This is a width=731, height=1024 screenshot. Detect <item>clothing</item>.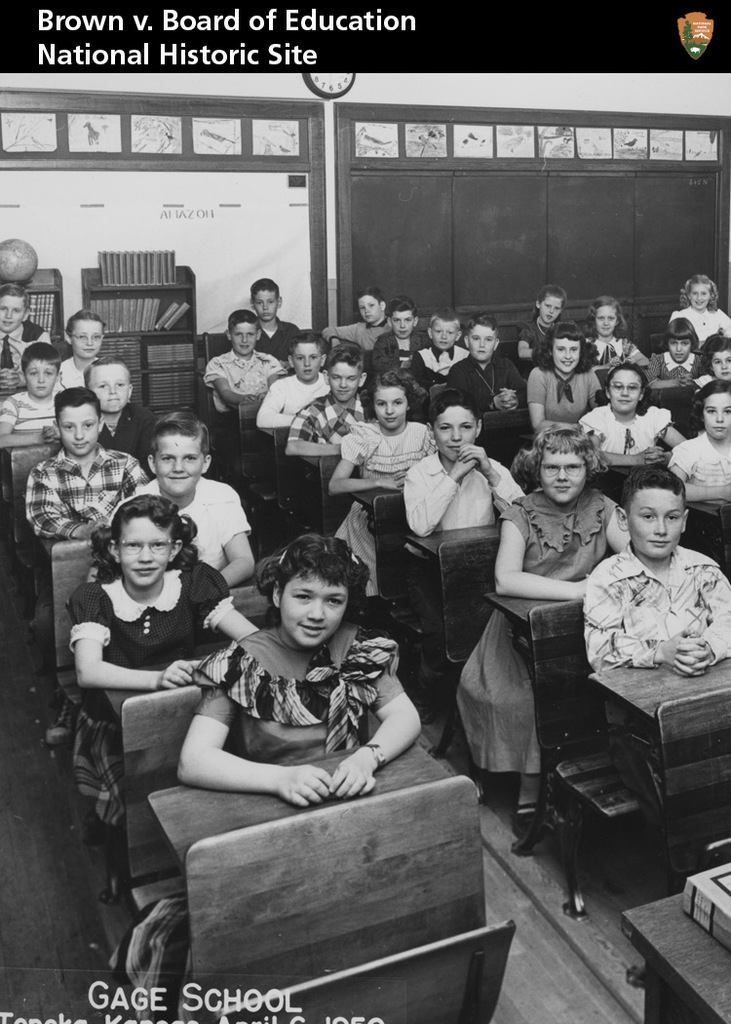
left=667, top=423, right=730, bottom=510.
